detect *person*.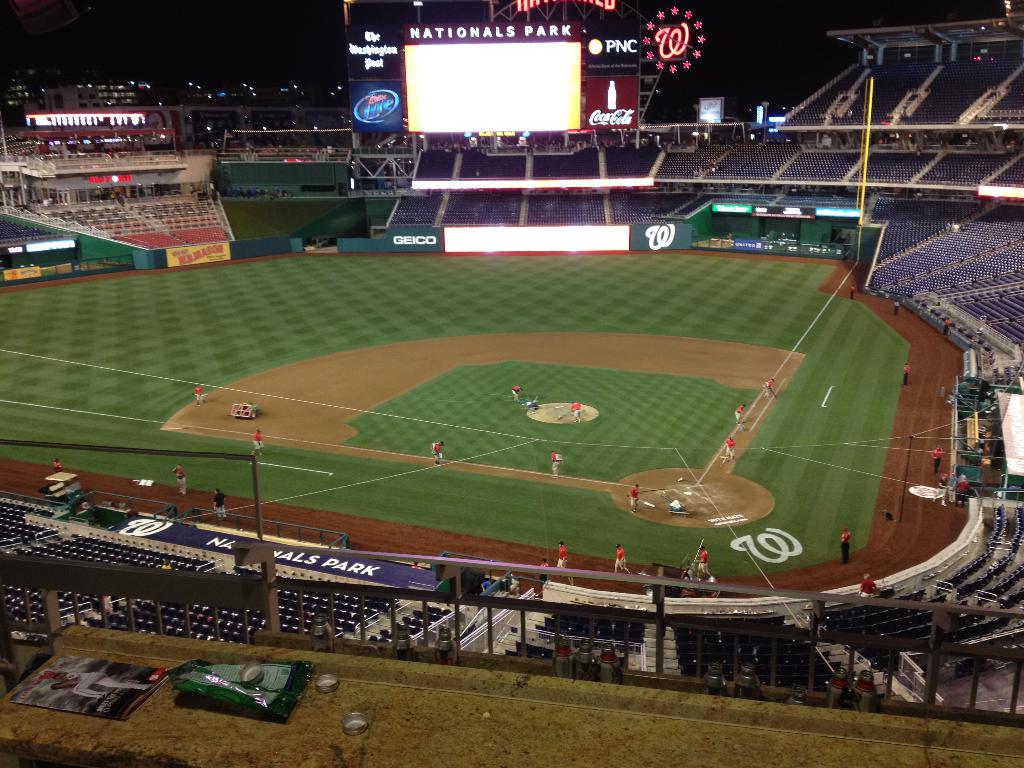
Detected at Rect(763, 378, 776, 401).
